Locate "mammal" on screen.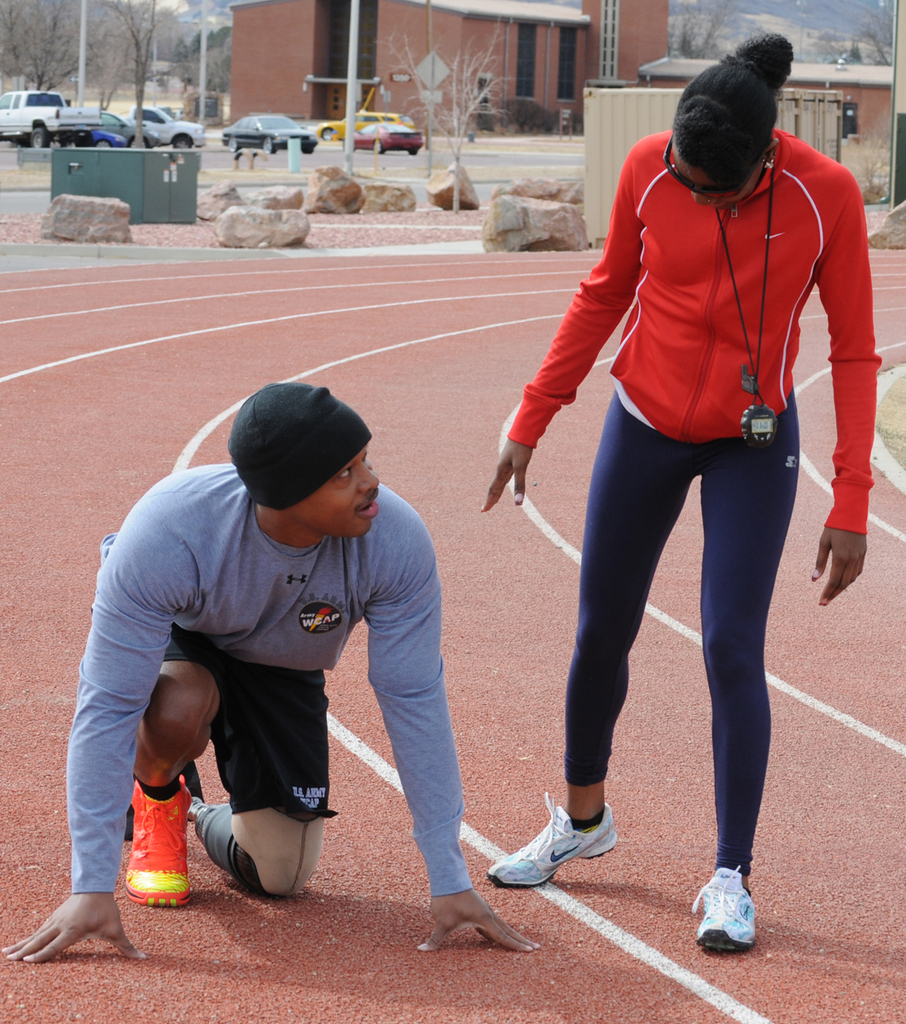
On screen at Rect(0, 384, 533, 968).
